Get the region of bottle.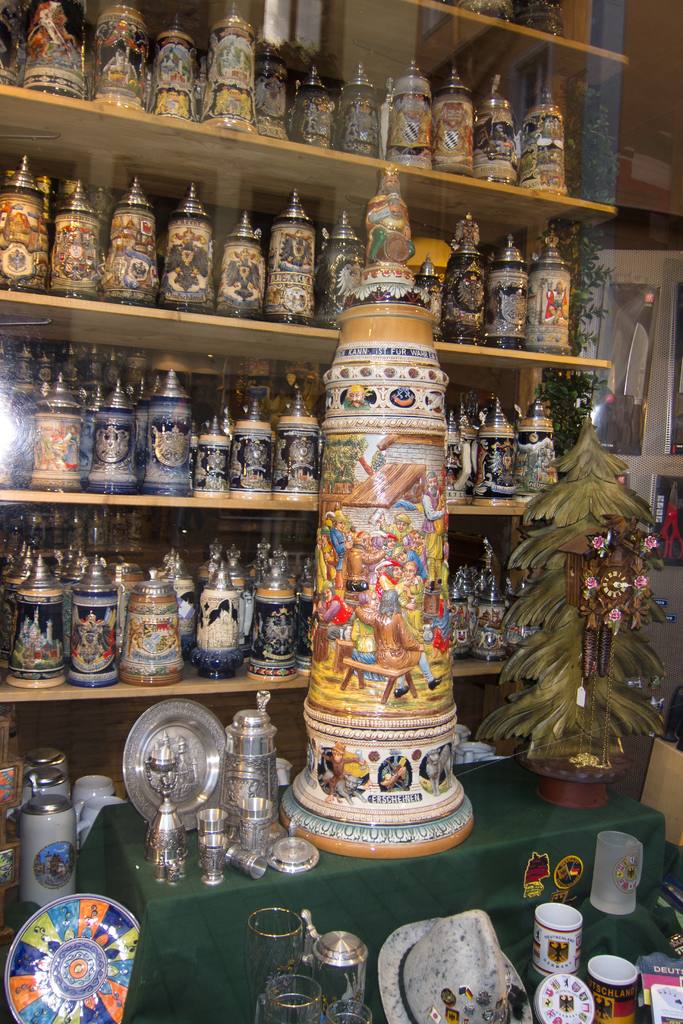
crop(477, 72, 521, 188).
